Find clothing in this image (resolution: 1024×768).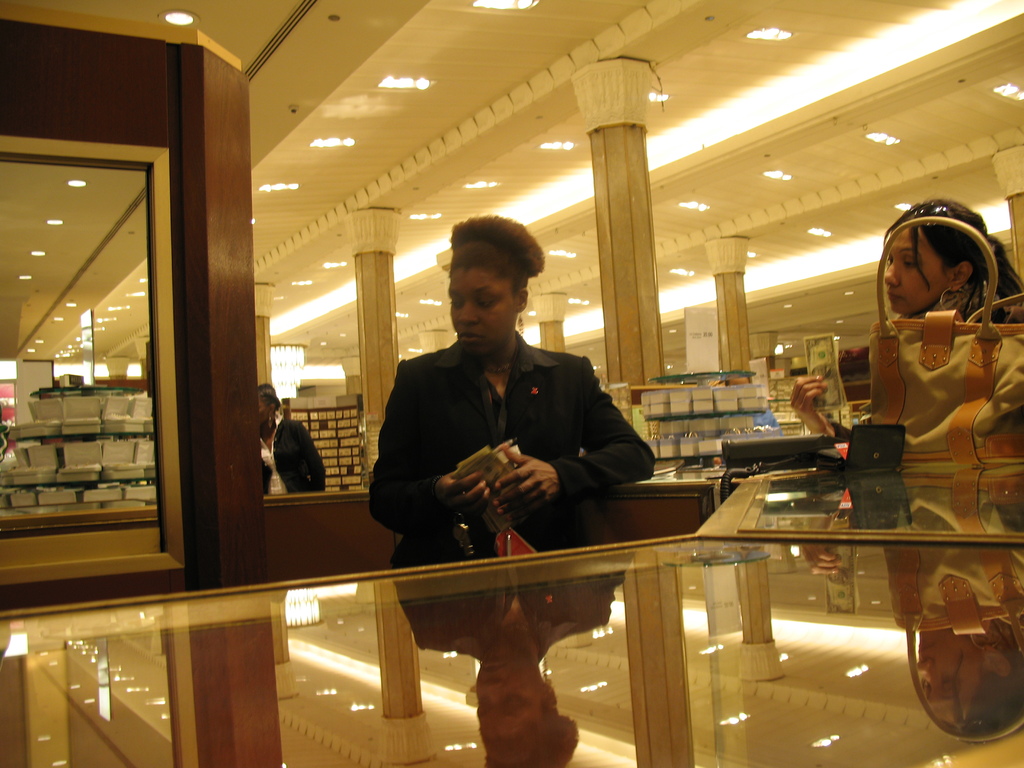
(x1=253, y1=415, x2=321, y2=490).
